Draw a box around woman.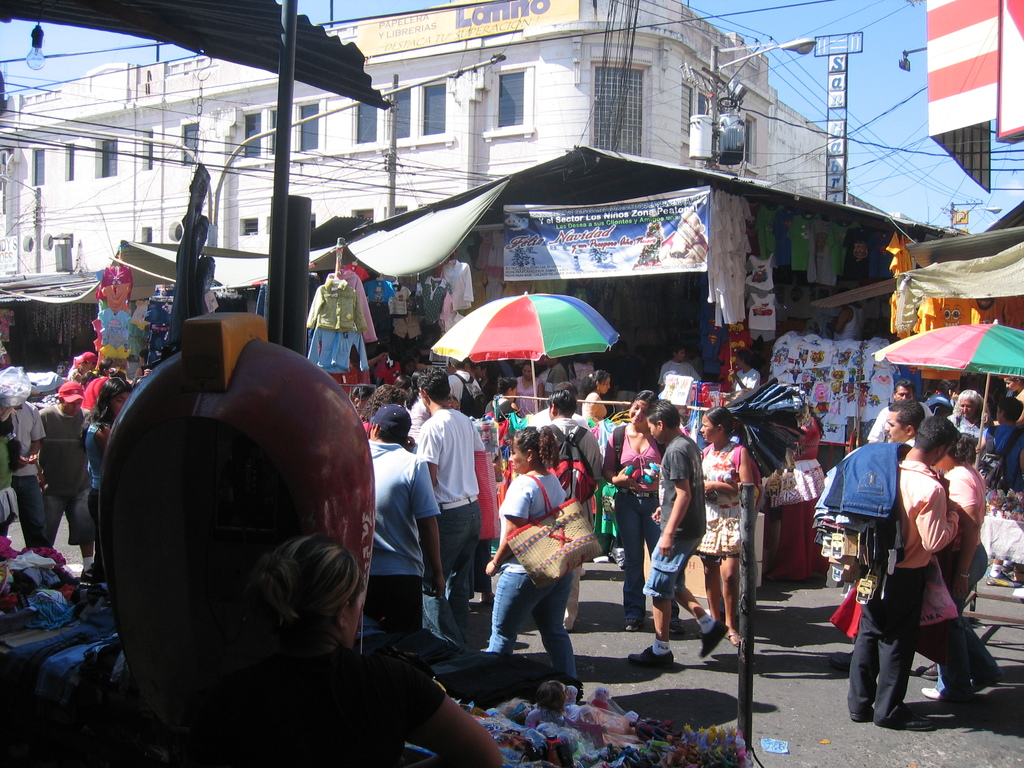
(x1=760, y1=398, x2=826, y2=579).
